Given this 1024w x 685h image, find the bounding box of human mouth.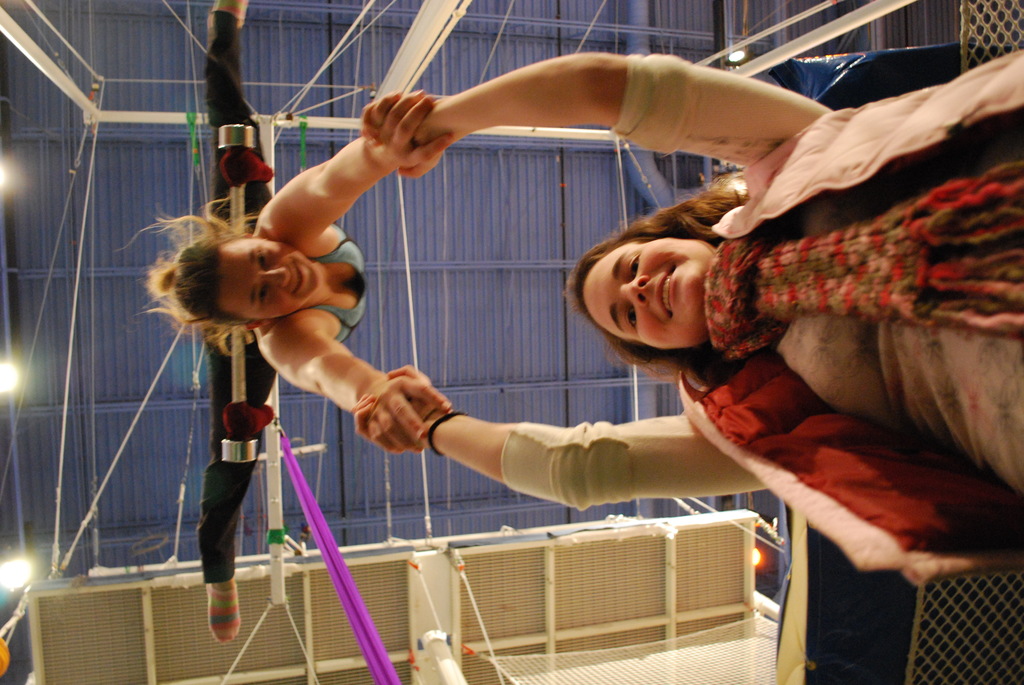
<box>656,261,681,318</box>.
